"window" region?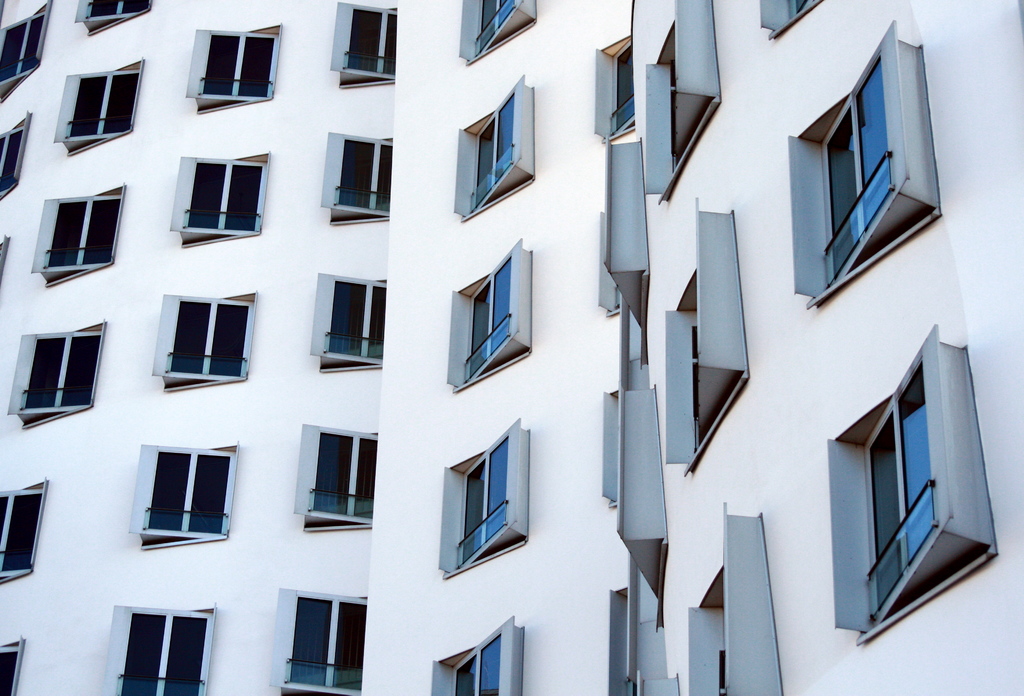
(127, 442, 234, 553)
